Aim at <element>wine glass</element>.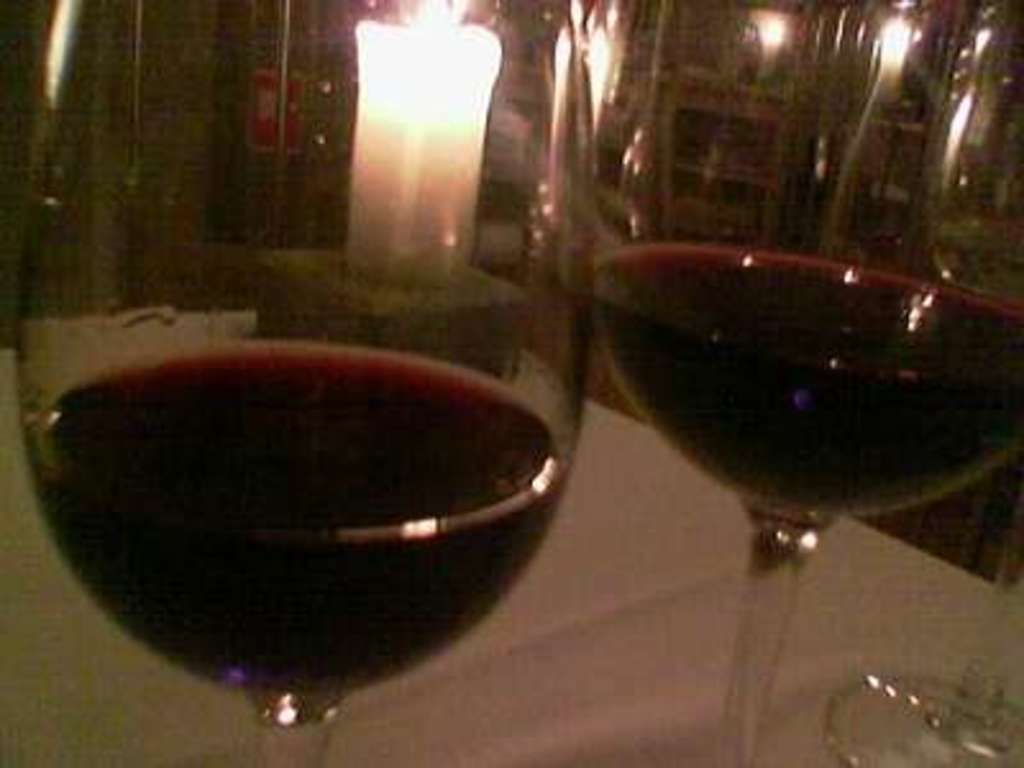
Aimed at locate(596, 0, 1021, 765).
